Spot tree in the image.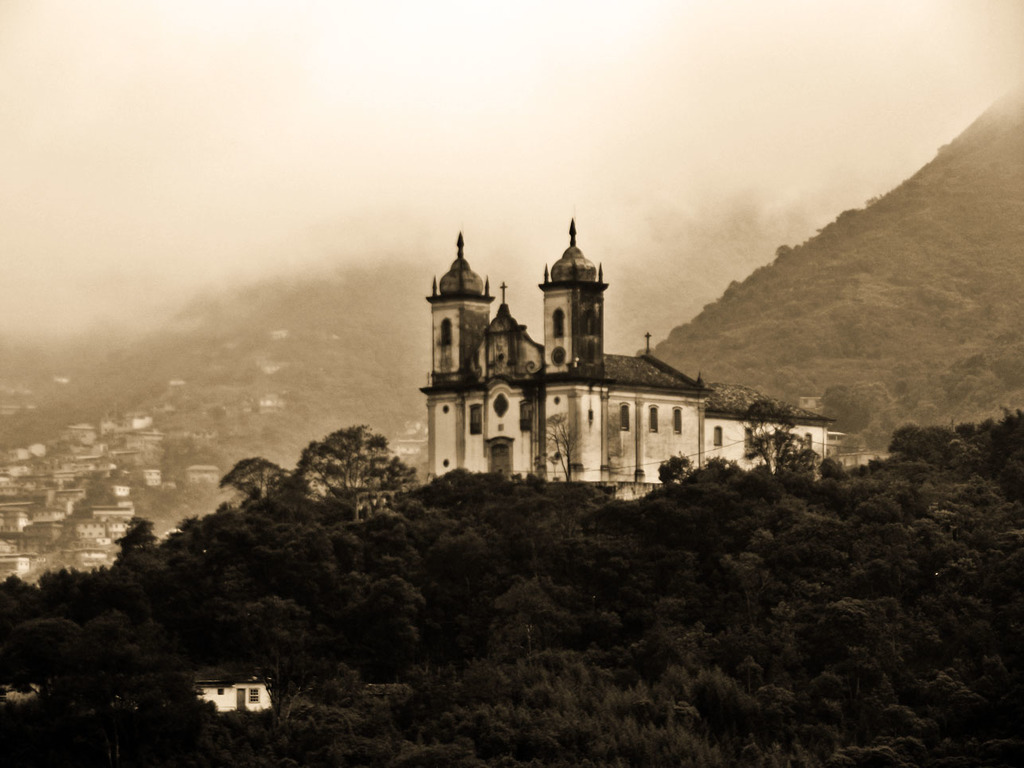
tree found at <box>775,519,844,596</box>.
